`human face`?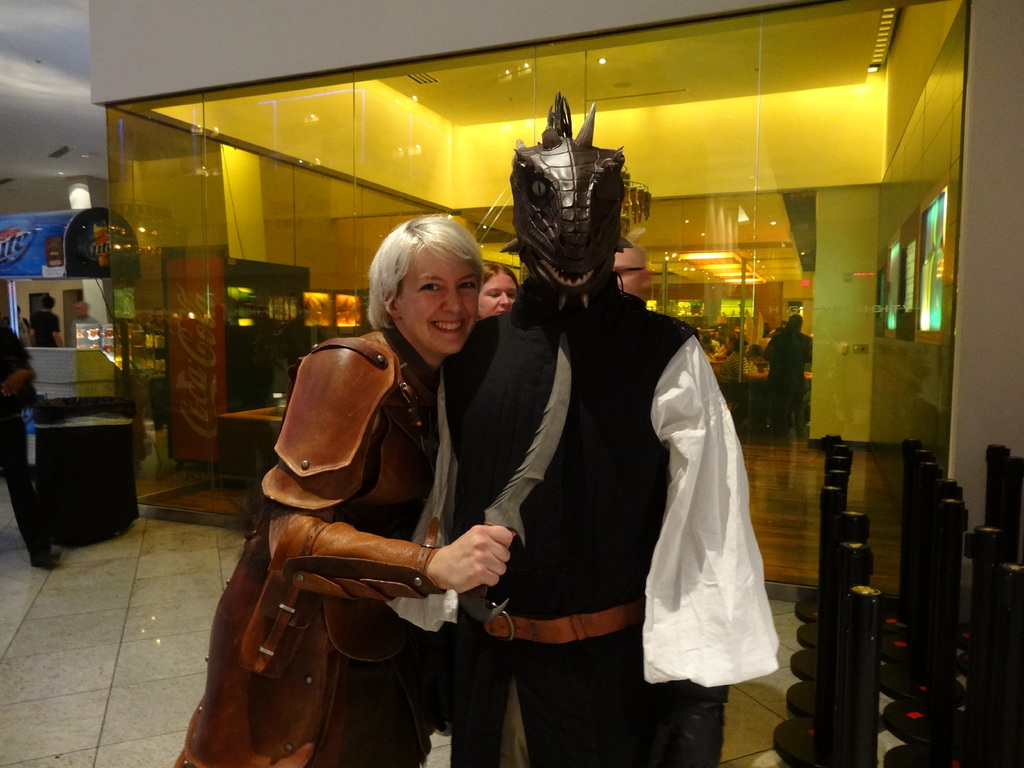
477 273 516 323
